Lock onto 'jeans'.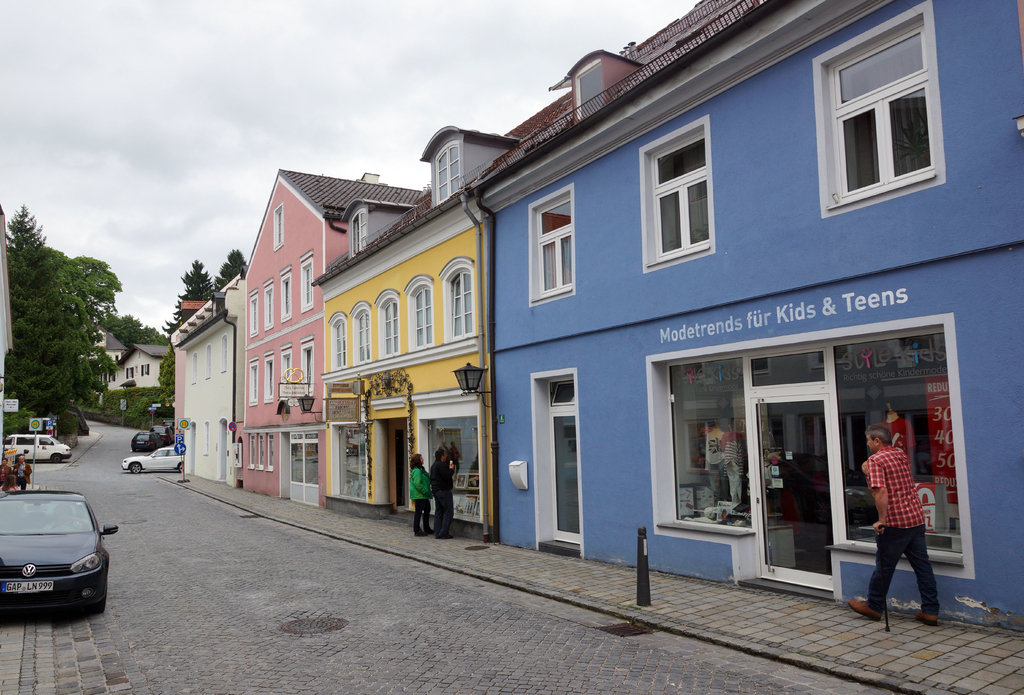
Locked: box(430, 495, 456, 531).
